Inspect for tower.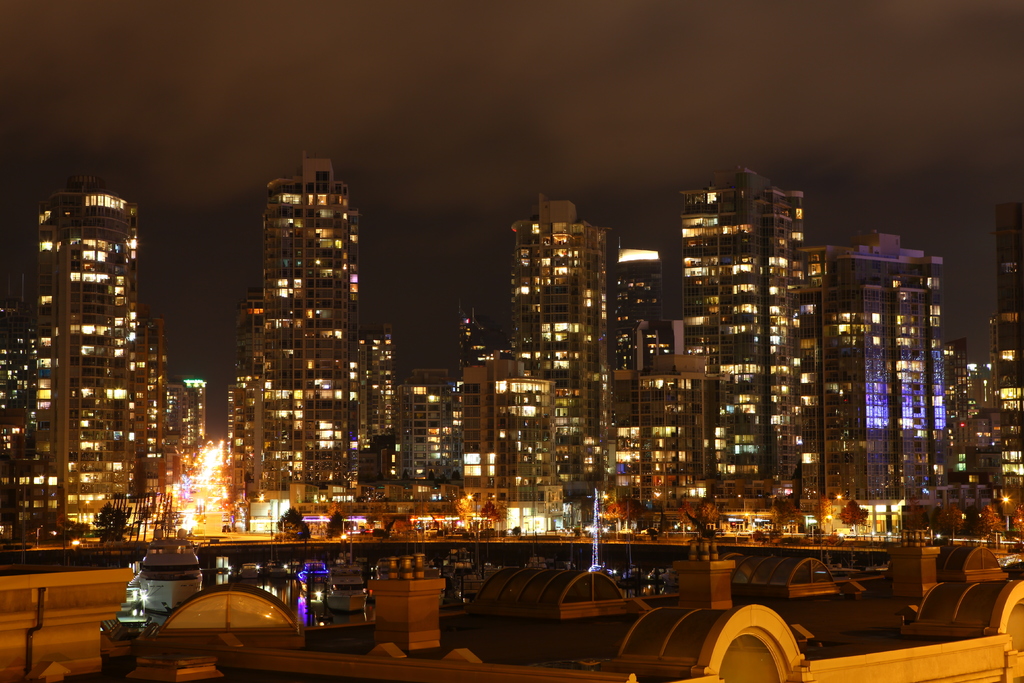
Inspection: bbox=[0, 171, 204, 548].
